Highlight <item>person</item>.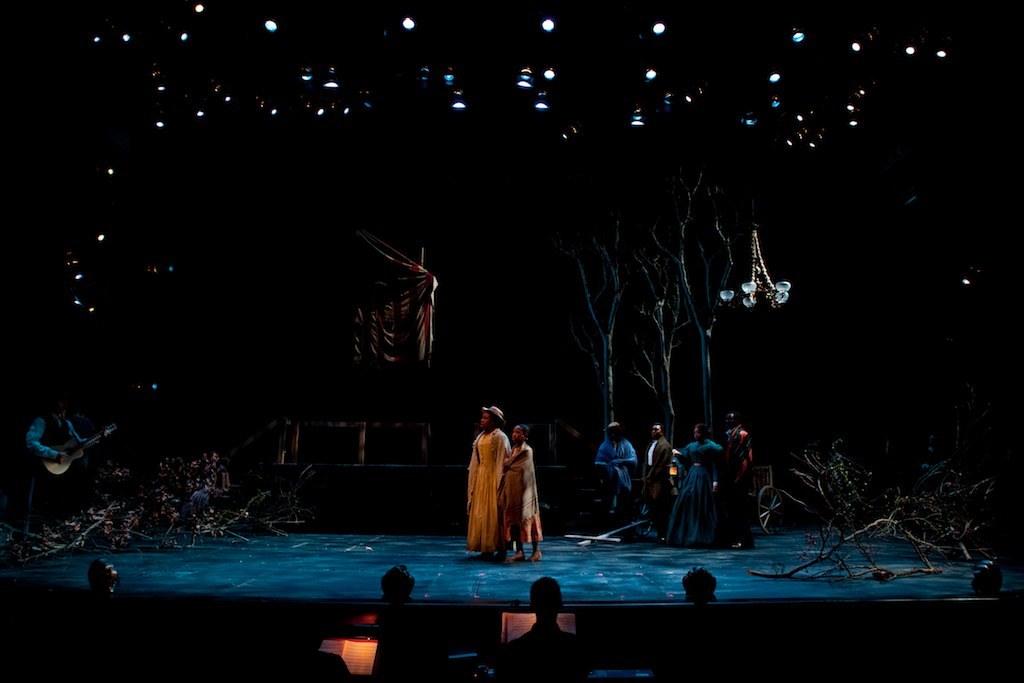
Highlighted region: 594, 423, 640, 522.
